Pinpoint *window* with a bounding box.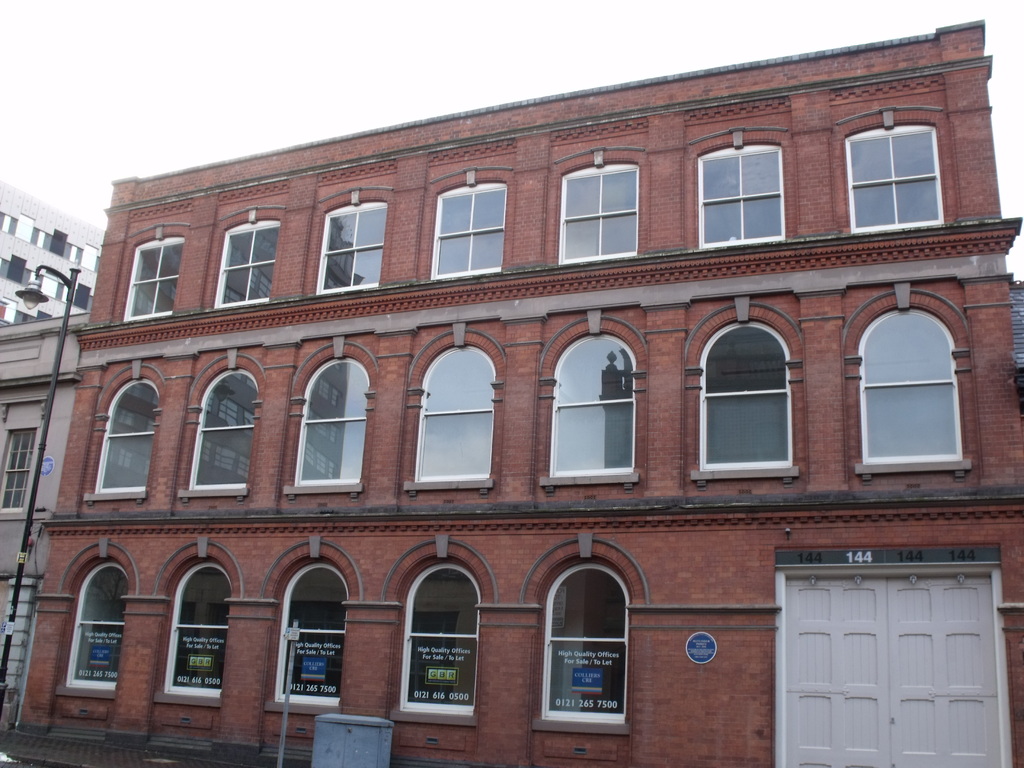
locate(847, 277, 970, 486).
